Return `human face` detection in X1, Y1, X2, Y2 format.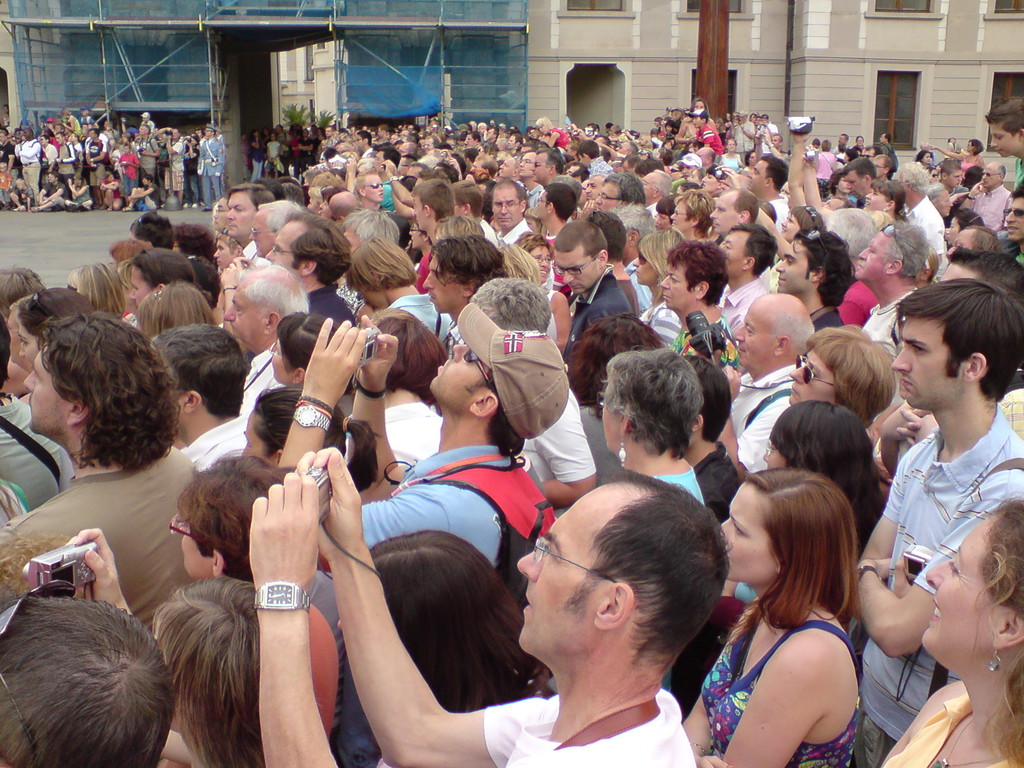
855, 231, 895, 275.
